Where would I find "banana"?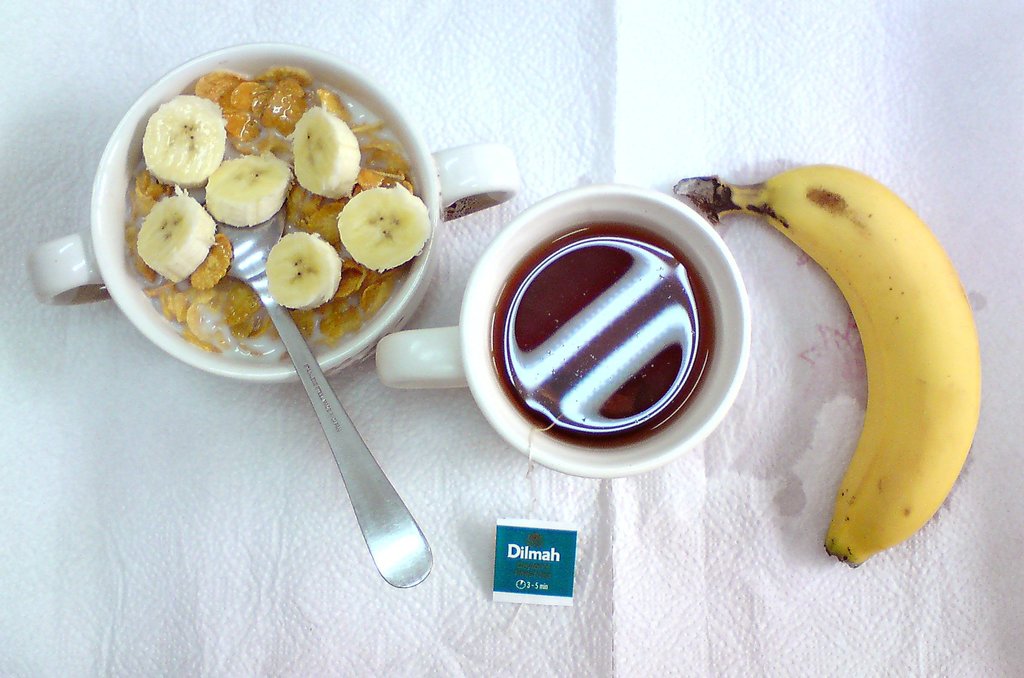
At [333, 184, 432, 271].
